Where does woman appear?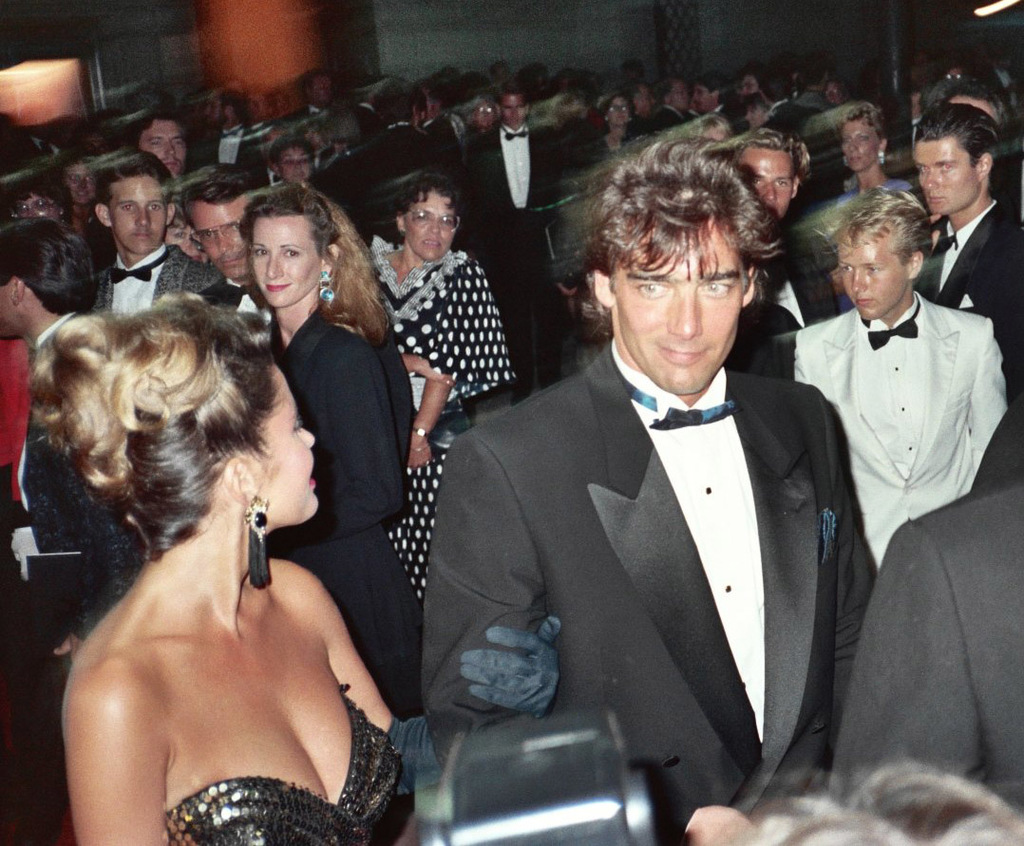
Appears at bbox(238, 187, 416, 732).
